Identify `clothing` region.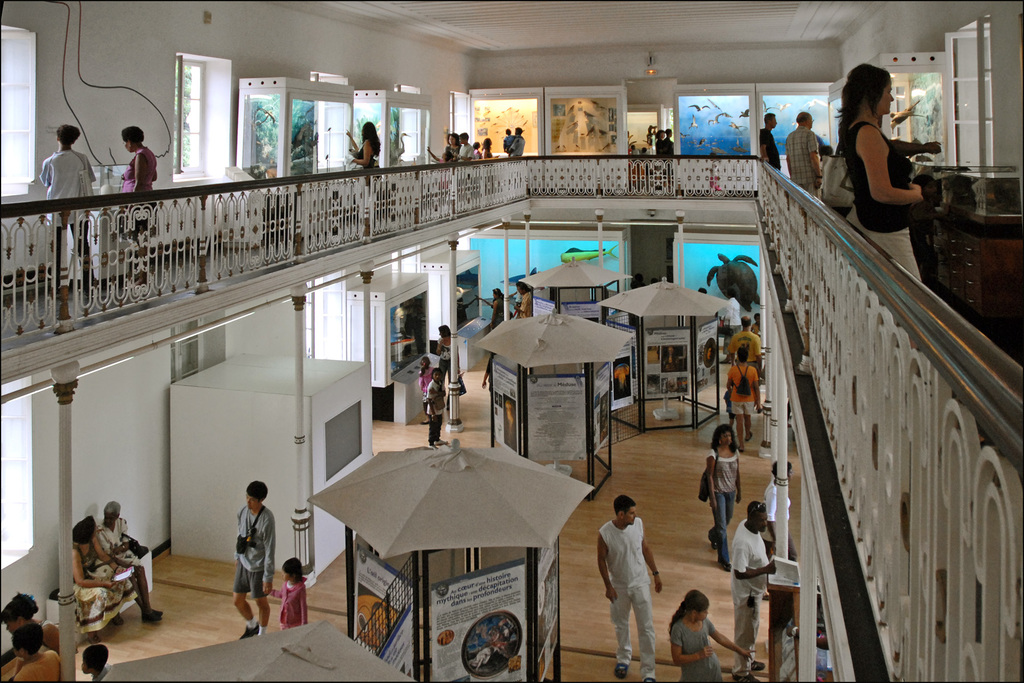
Region: x1=844 y1=115 x2=919 y2=280.
